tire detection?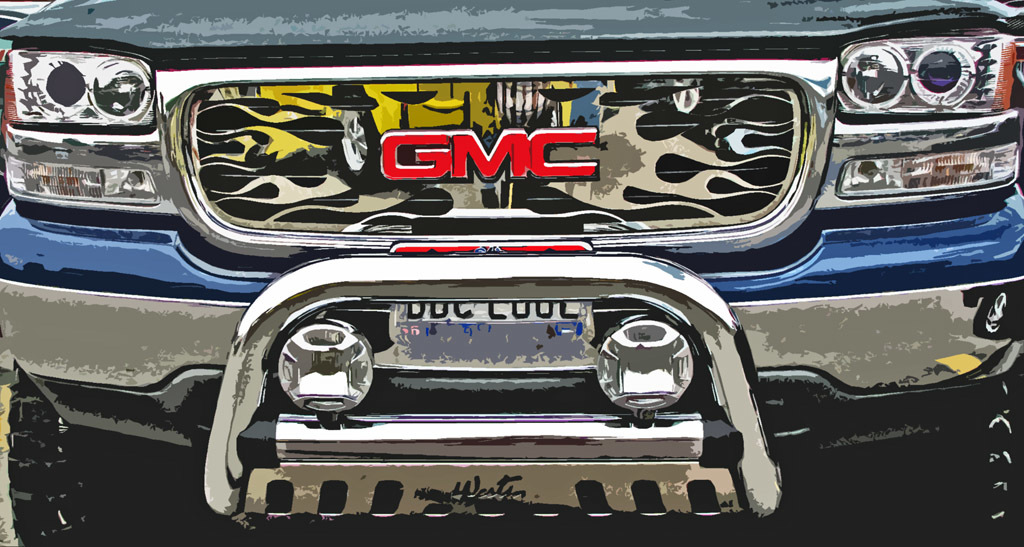
pyautogui.locateOnScreen(8, 373, 112, 545)
